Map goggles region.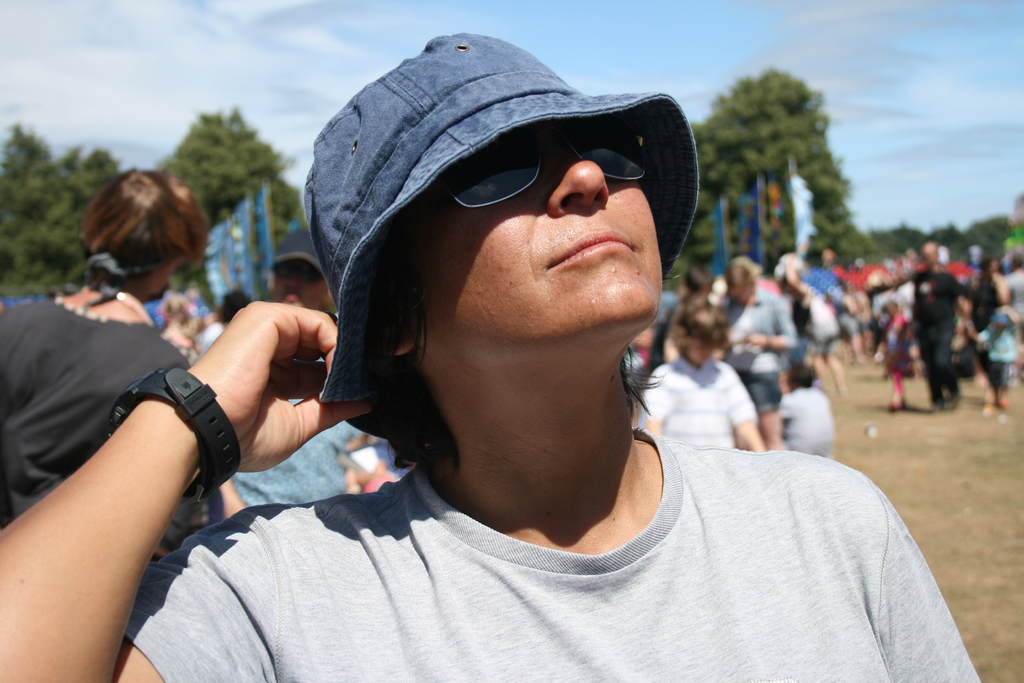
Mapped to x1=394 y1=116 x2=654 y2=255.
